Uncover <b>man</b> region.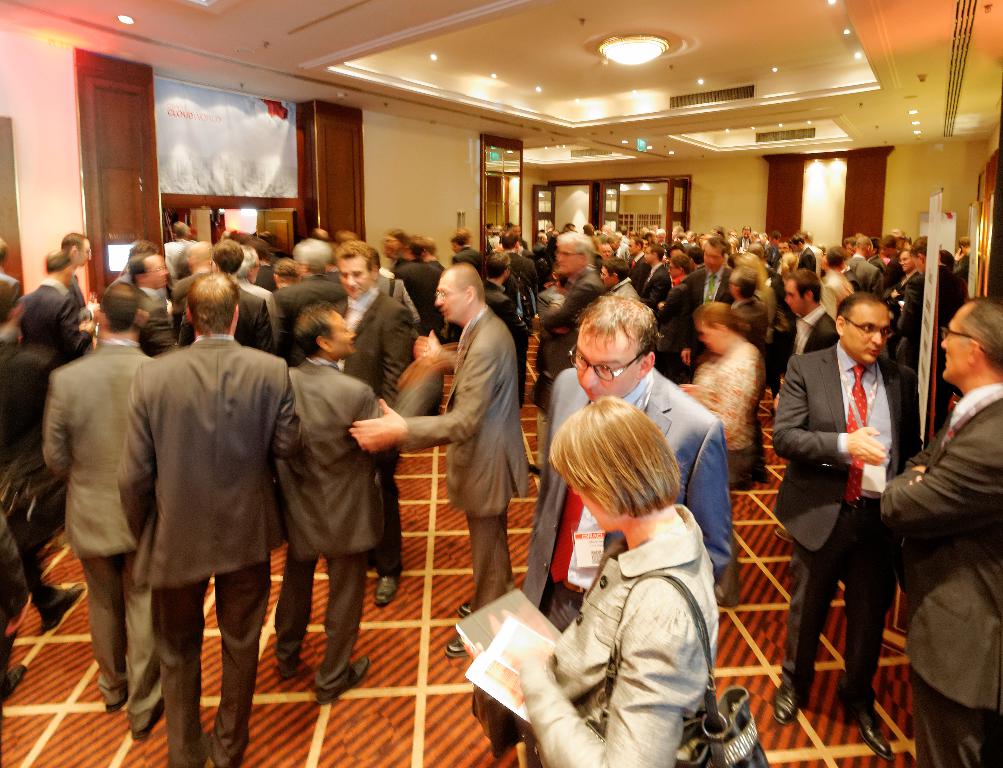
Uncovered: x1=214, y1=239, x2=279, y2=352.
